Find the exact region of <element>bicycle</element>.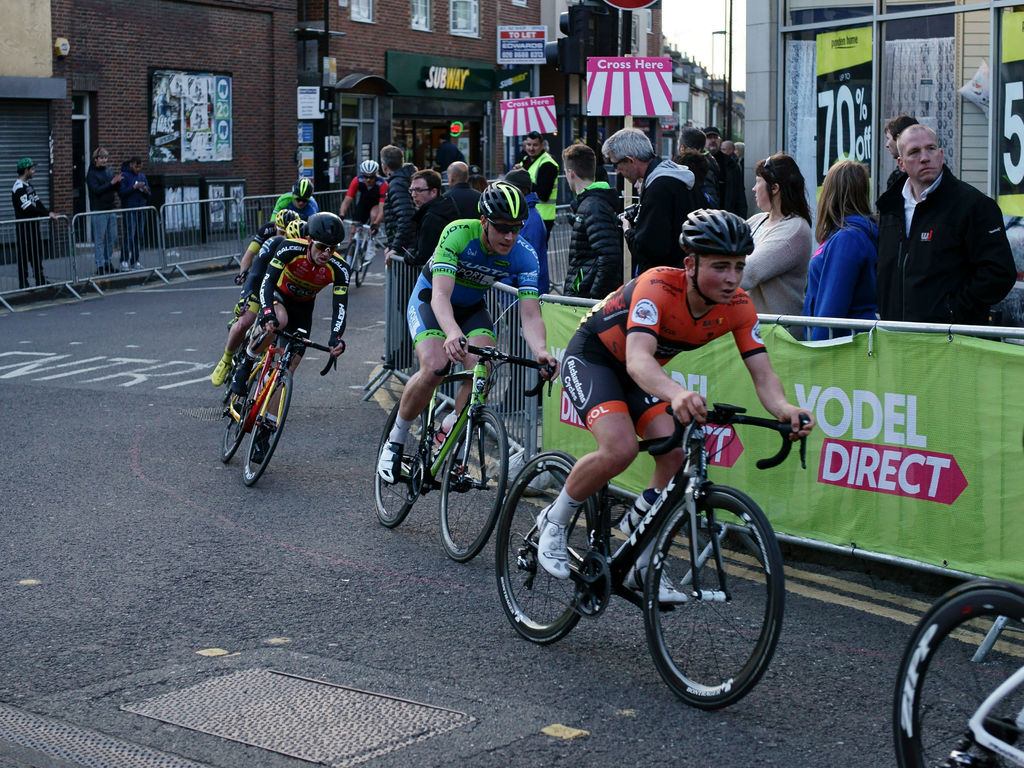
Exact region: x1=374 y1=334 x2=557 y2=564.
